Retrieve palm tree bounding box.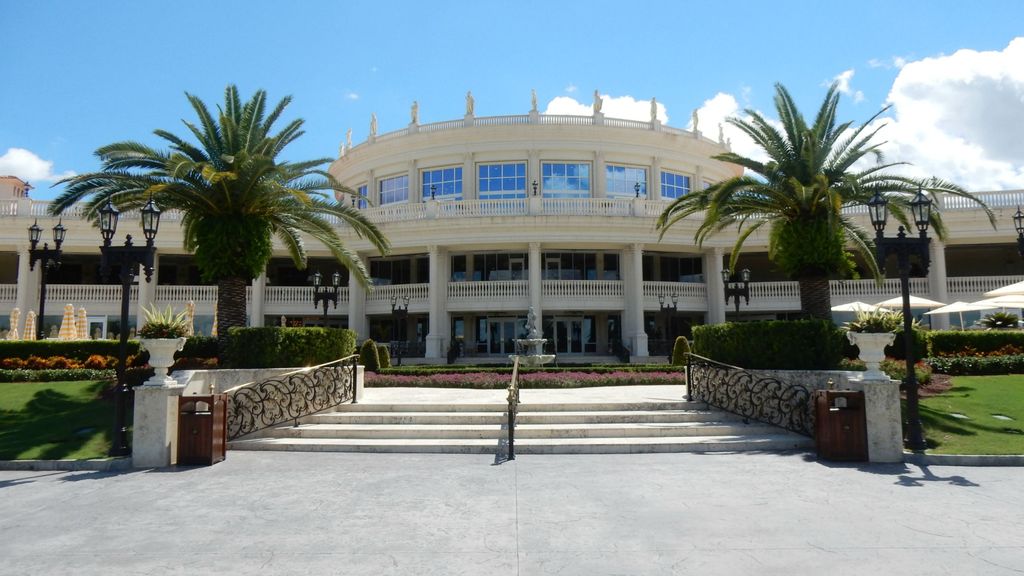
Bounding box: bbox=(668, 74, 912, 334).
